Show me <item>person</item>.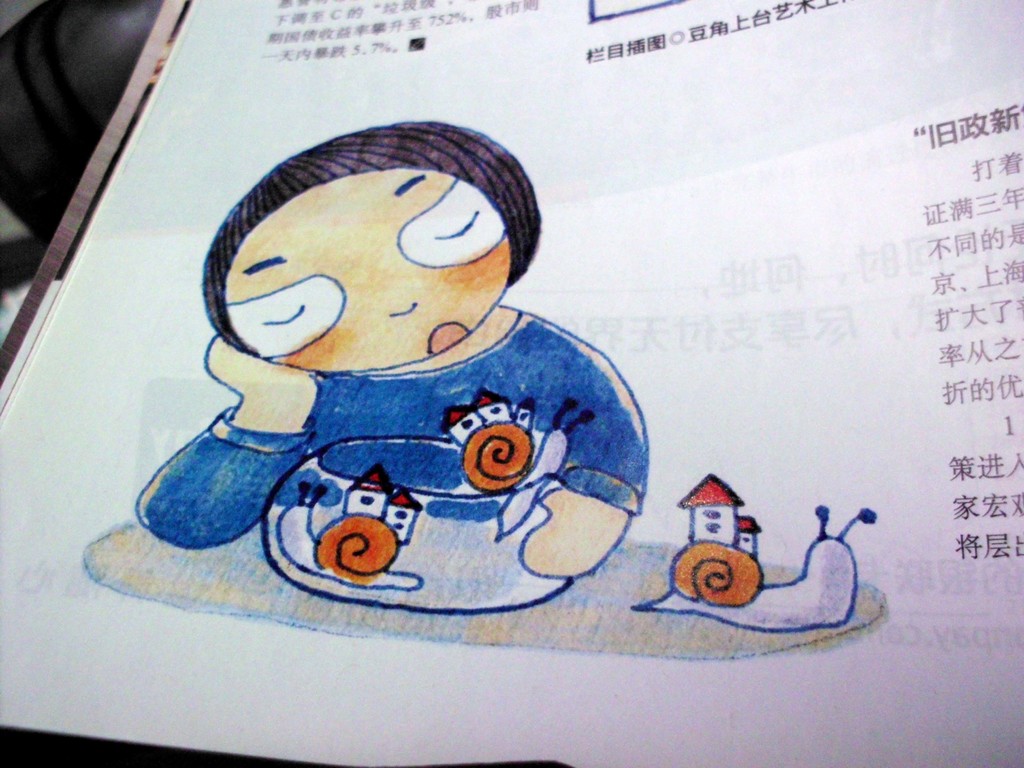
<item>person</item> is here: x1=141 y1=128 x2=624 y2=646.
